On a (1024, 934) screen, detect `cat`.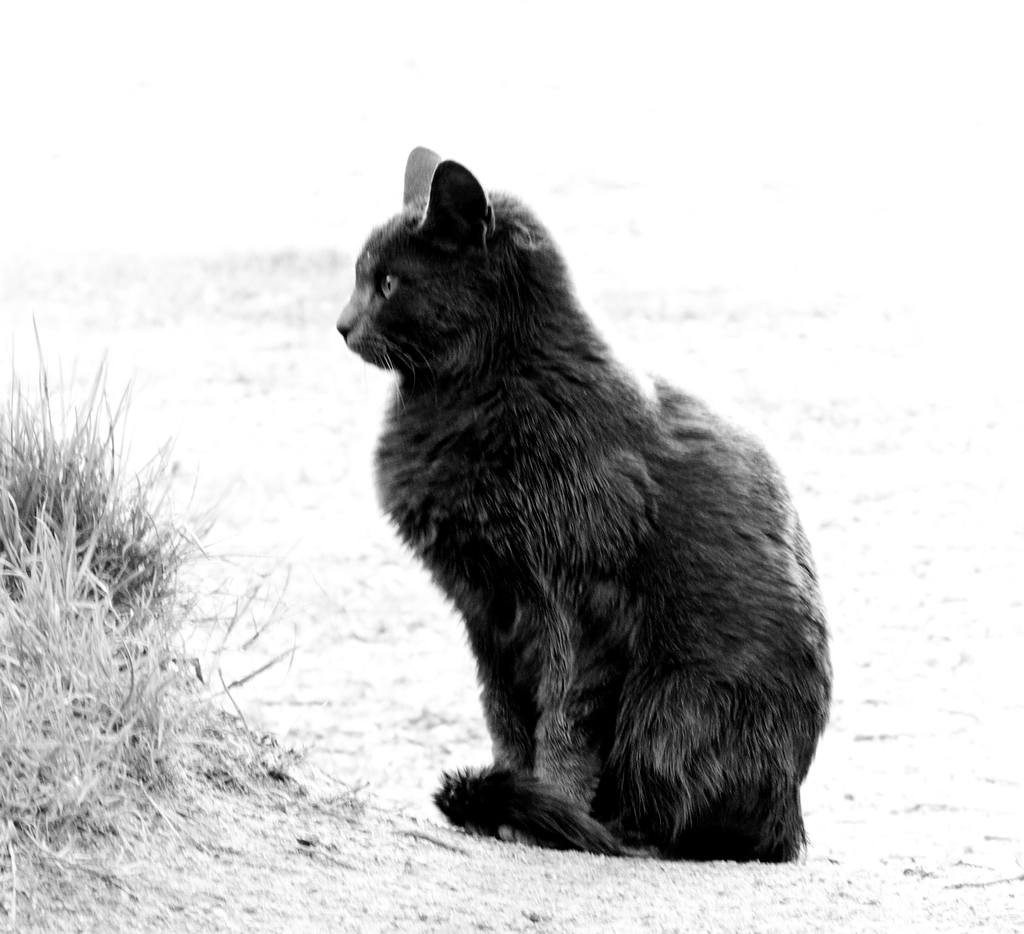
box=[333, 143, 832, 867].
